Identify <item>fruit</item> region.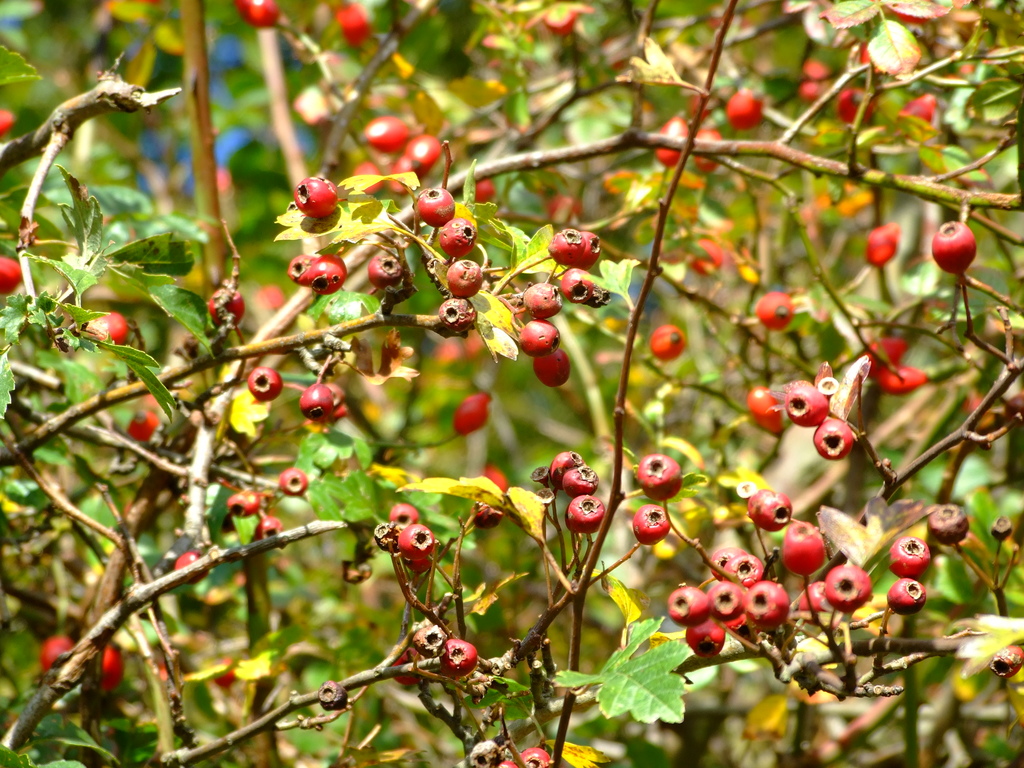
Region: [439, 216, 477, 259].
